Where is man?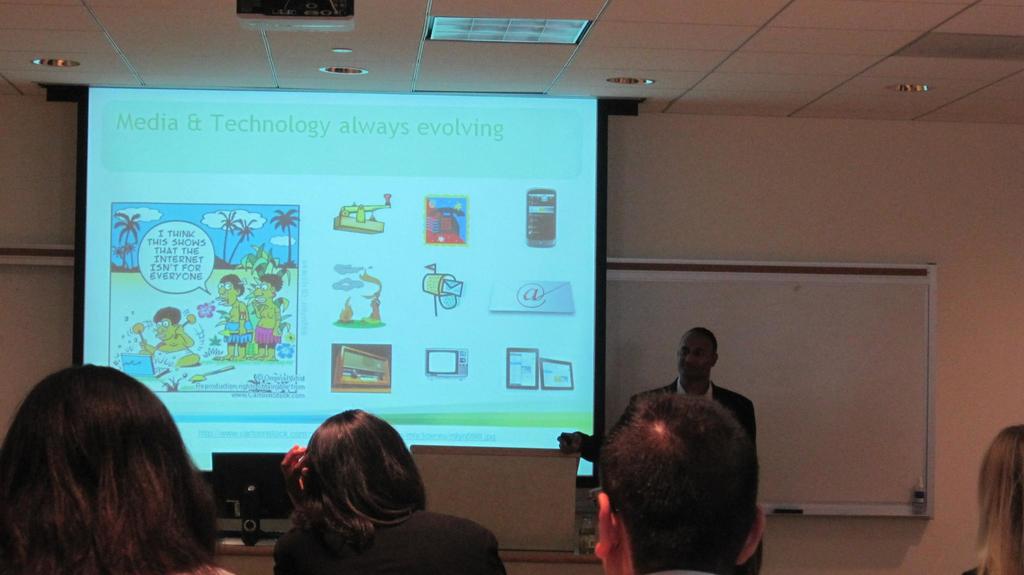
select_region(593, 387, 764, 574).
